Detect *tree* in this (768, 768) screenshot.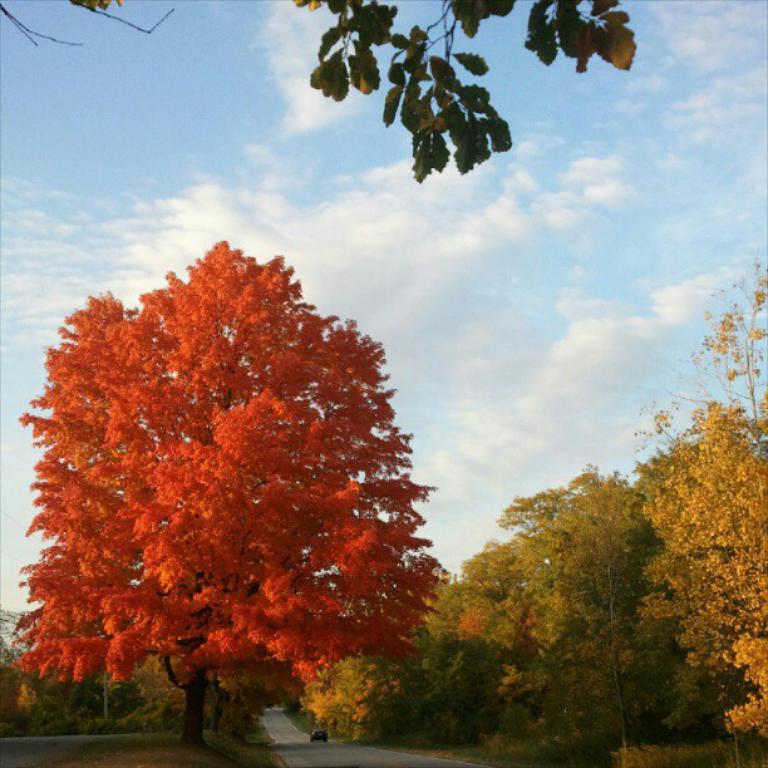
Detection: x1=20, y1=208, x2=459, y2=738.
